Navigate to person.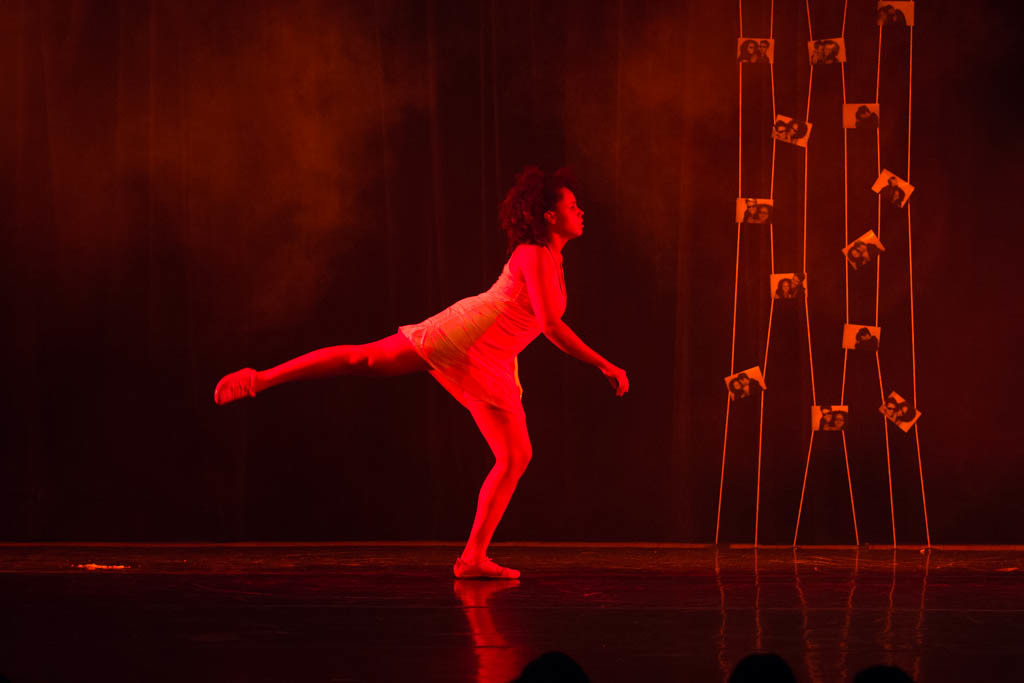
Navigation target: crop(772, 117, 787, 139).
